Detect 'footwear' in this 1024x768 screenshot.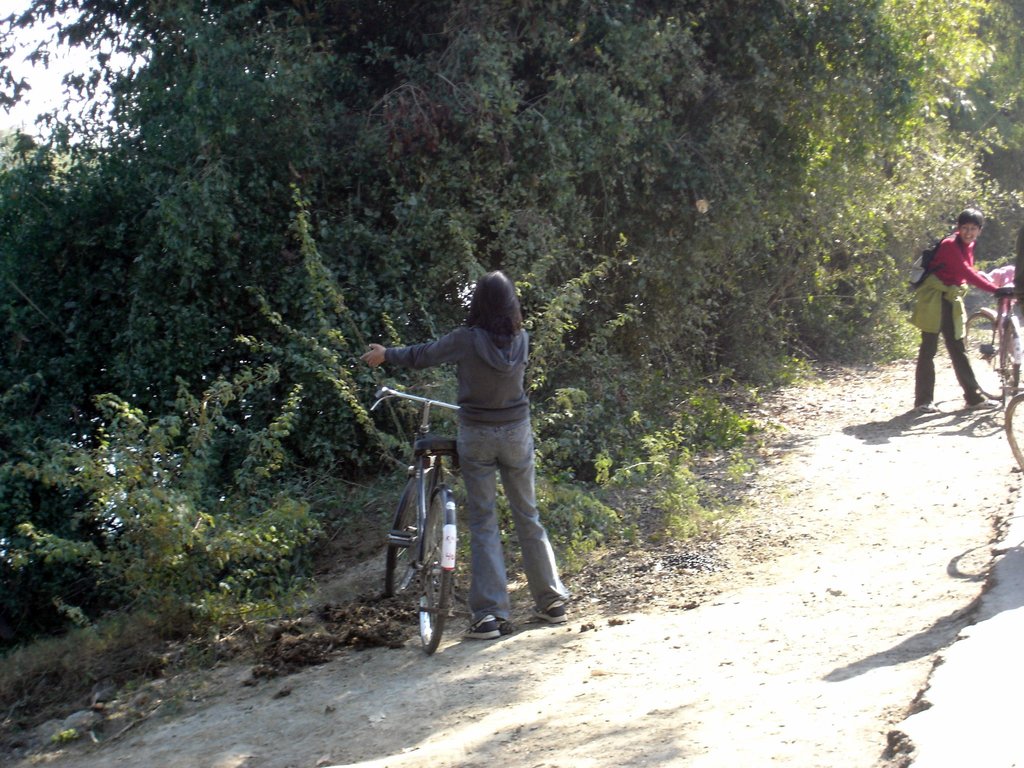
Detection: crop(916, 402, 941, 414).
